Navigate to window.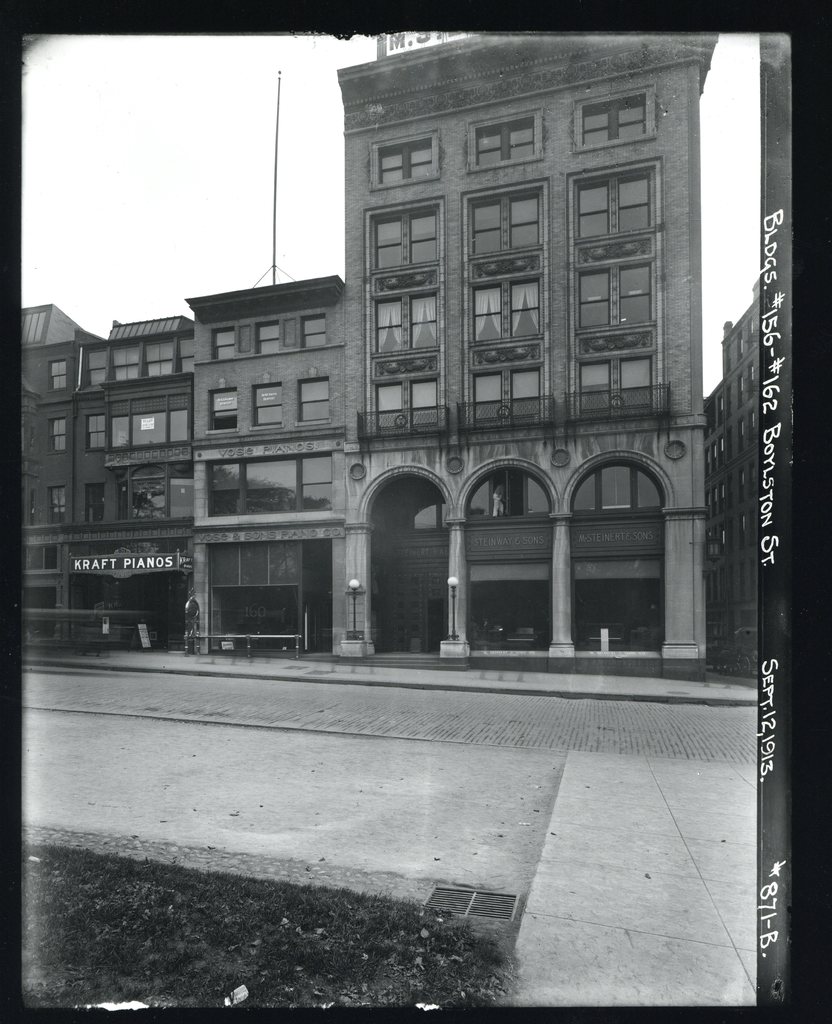
Navigation target: l=468, t=371, r=538, b=431.
